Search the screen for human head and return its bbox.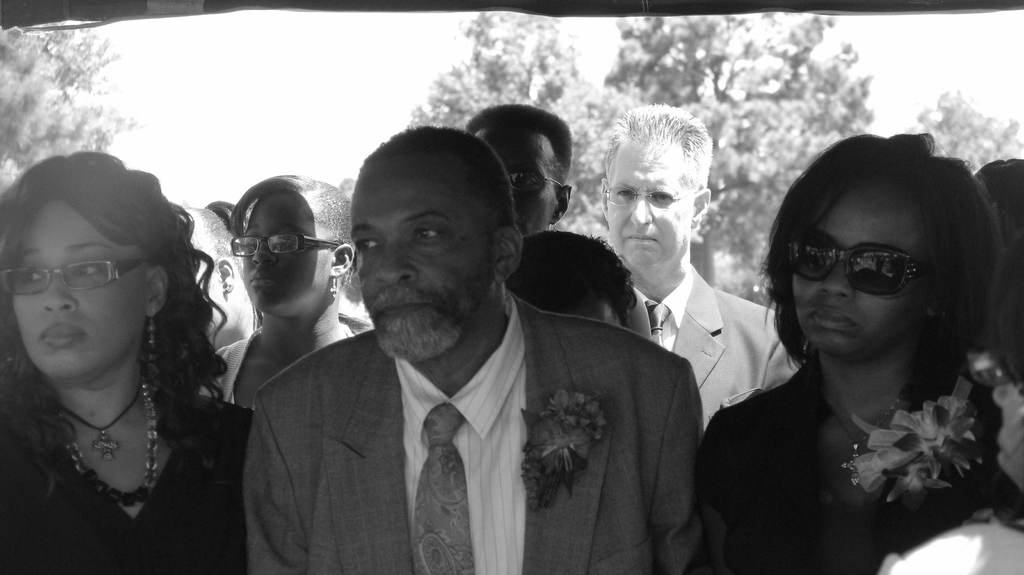
Found: bbox=(500, 227, 640, 332).
